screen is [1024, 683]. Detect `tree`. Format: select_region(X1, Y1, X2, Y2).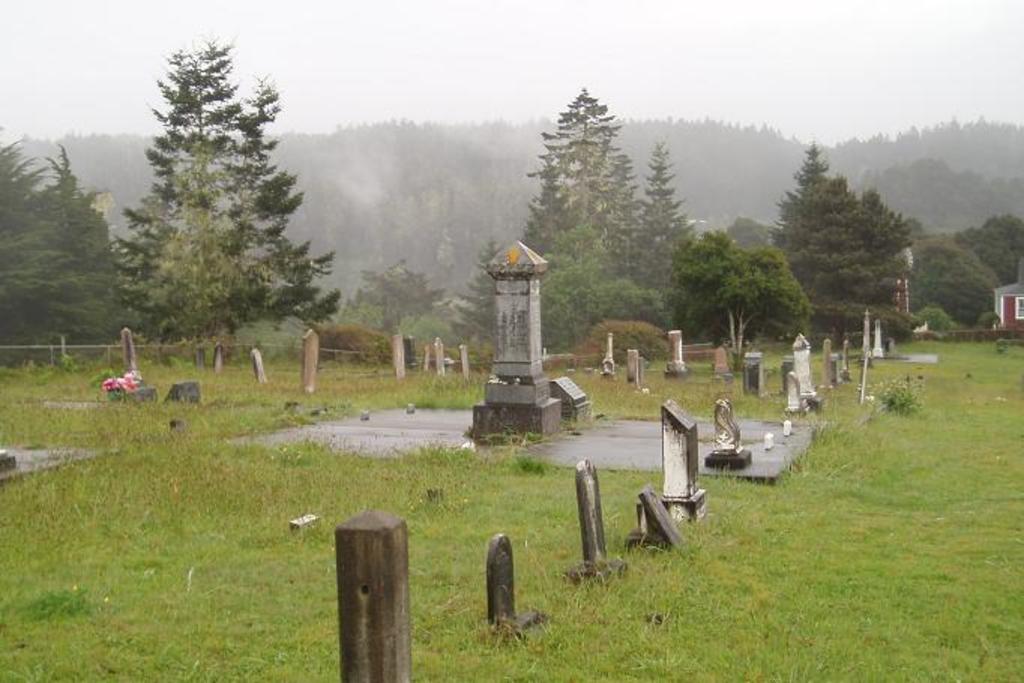
select_region(598, 270, 677, 323).
